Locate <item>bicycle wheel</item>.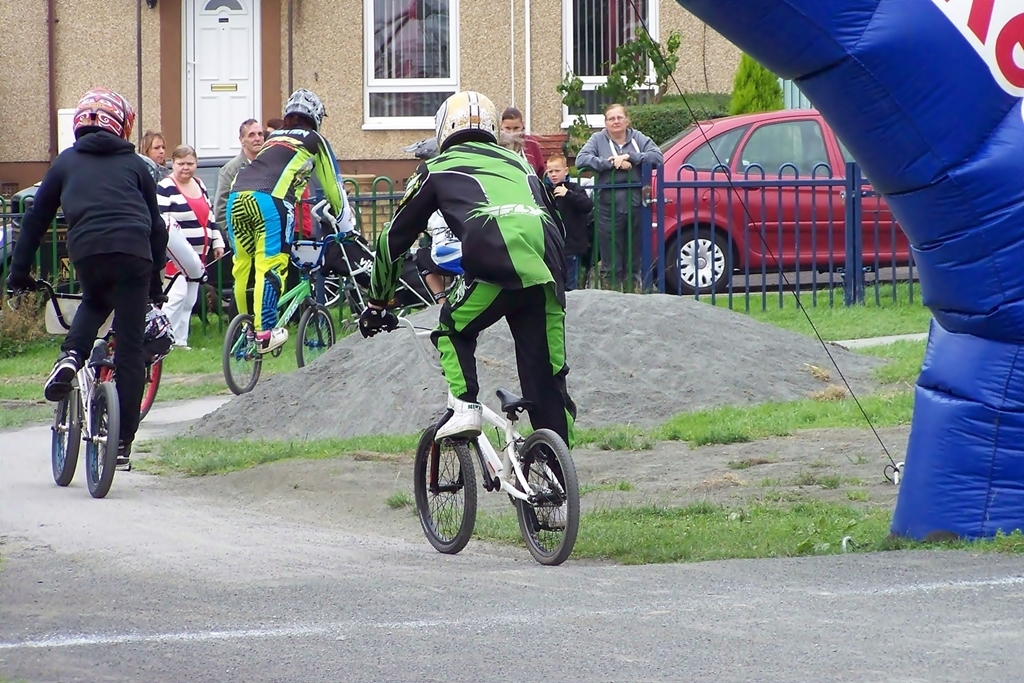
Bounding box: (x1=99, y1=345, x2=168, y2=418).
